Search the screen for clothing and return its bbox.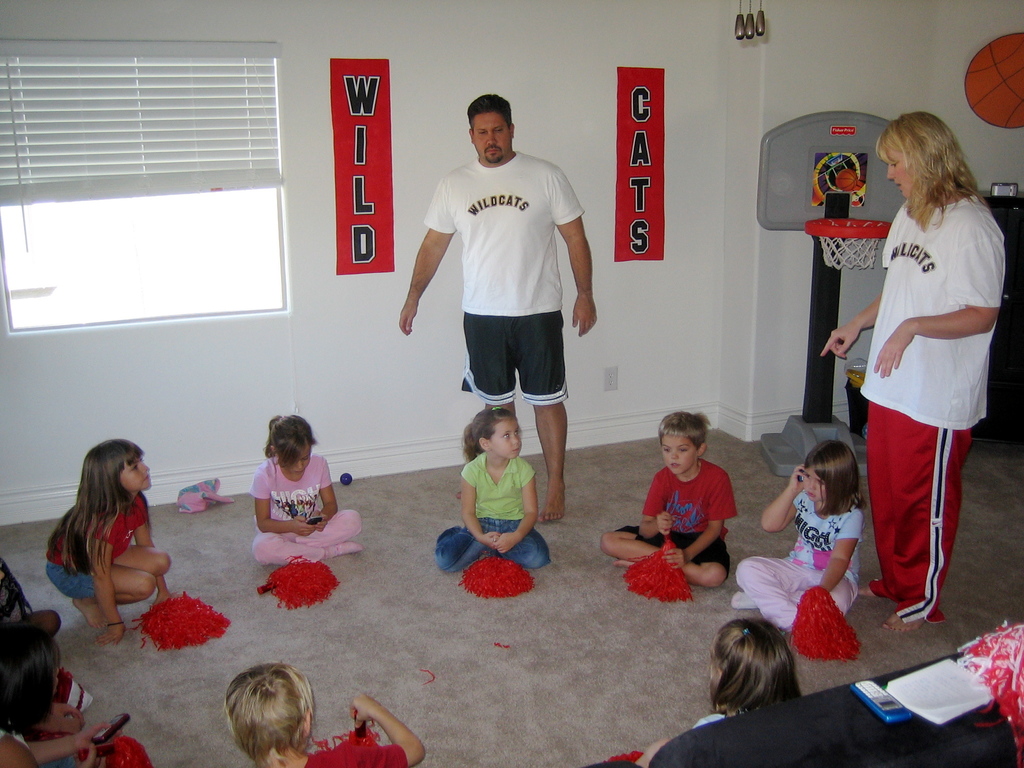
Found: (617, 456, 731, 581).
